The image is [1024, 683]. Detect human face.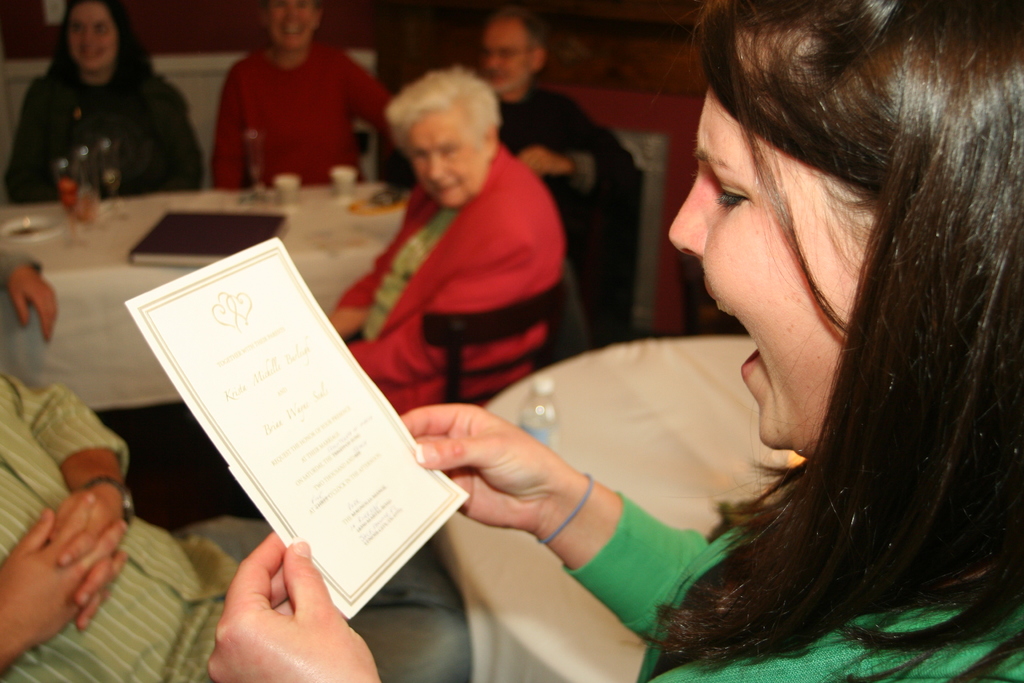
Detection: region(671, 25, 876, 450).
